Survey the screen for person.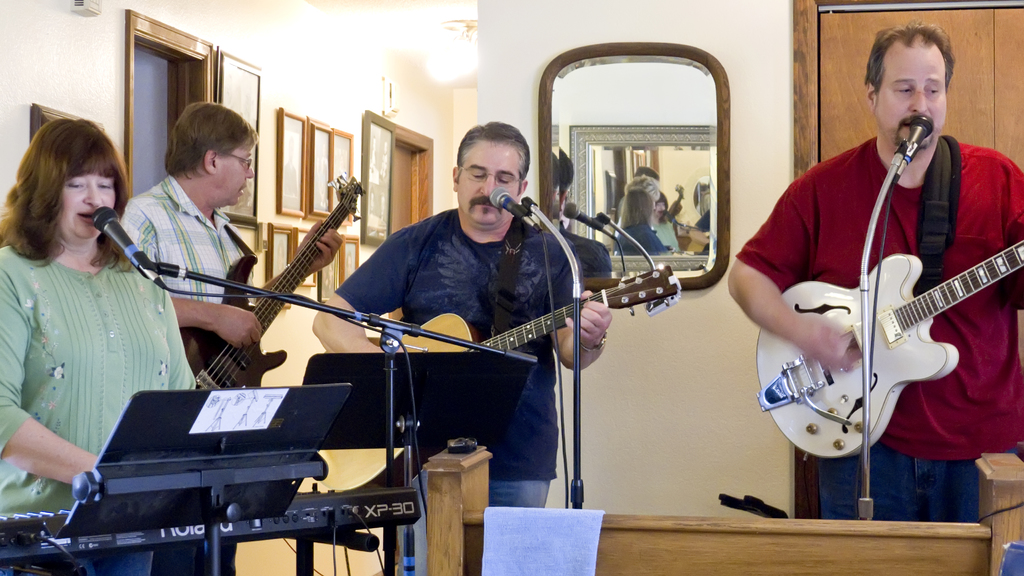
Survey found: bbox=[314, 116, 610, 575].
